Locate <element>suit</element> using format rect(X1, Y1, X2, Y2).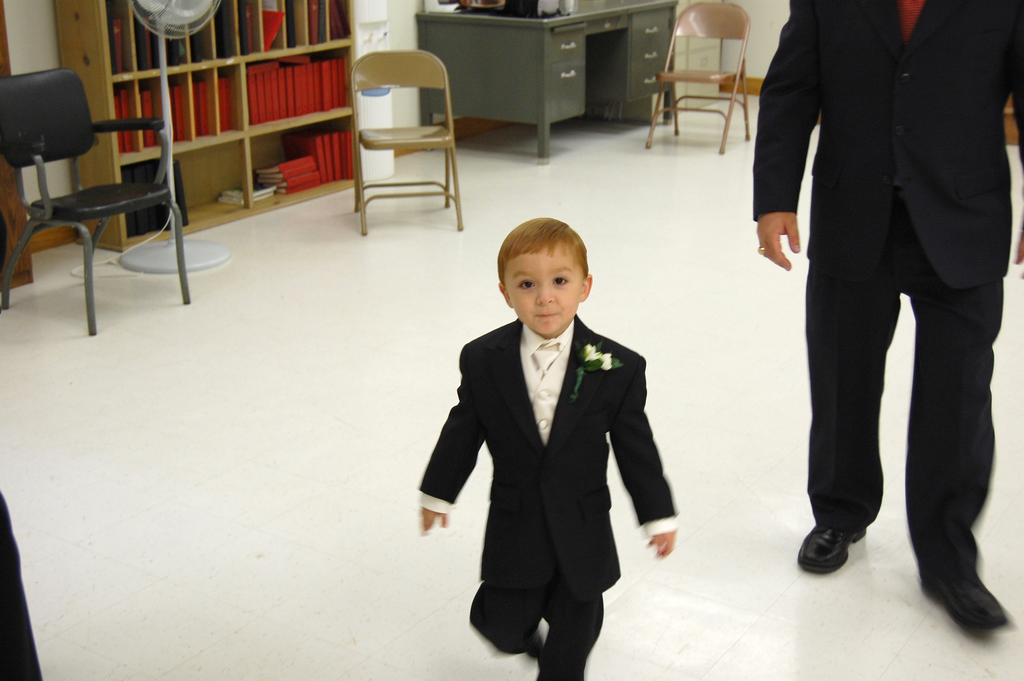
rect(758, 0, 1009, 608).
